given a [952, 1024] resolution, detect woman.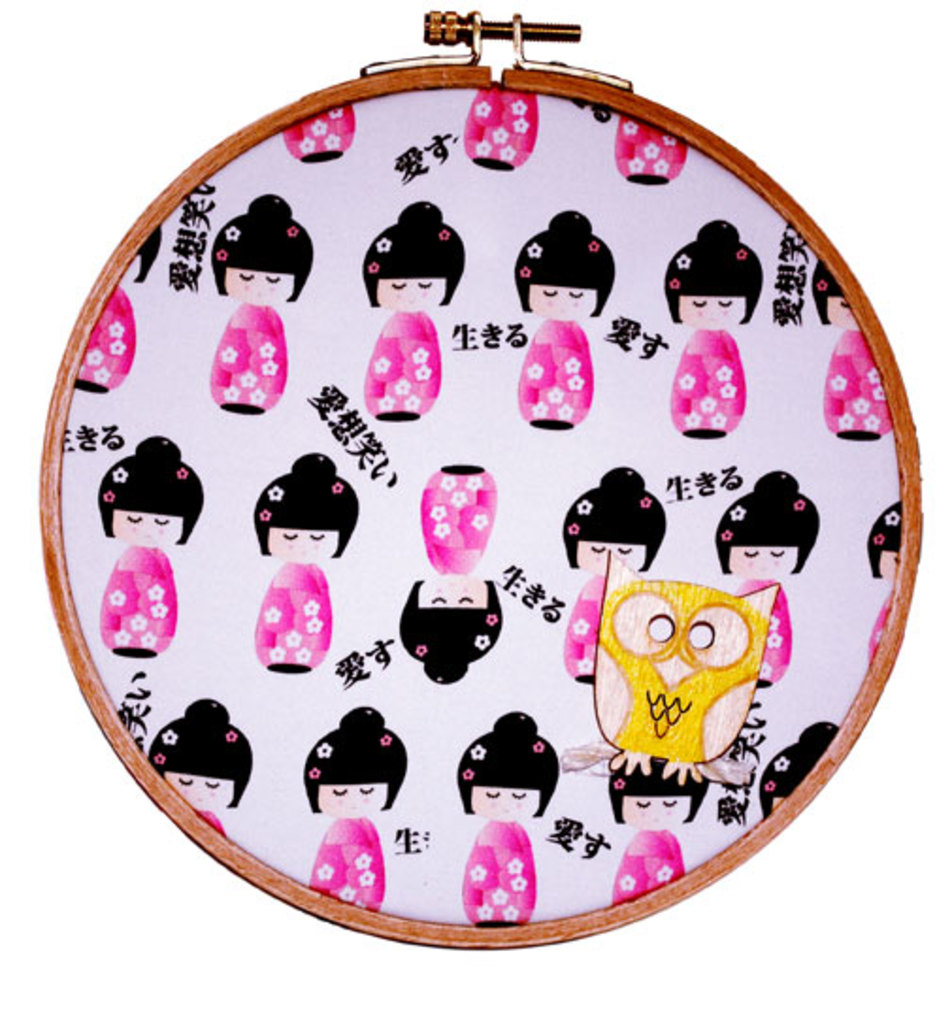
454/696/554/939.
